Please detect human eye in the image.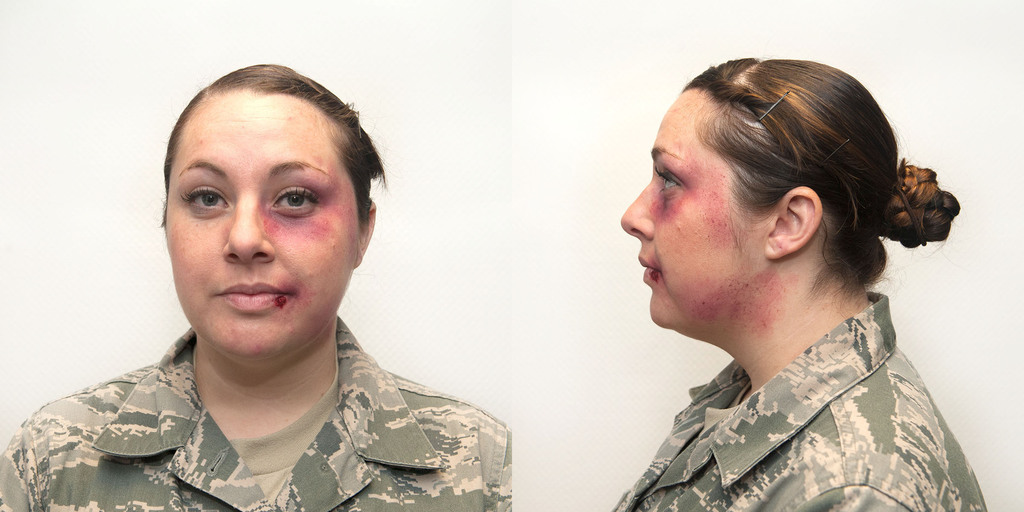
[175,182,235,215].
